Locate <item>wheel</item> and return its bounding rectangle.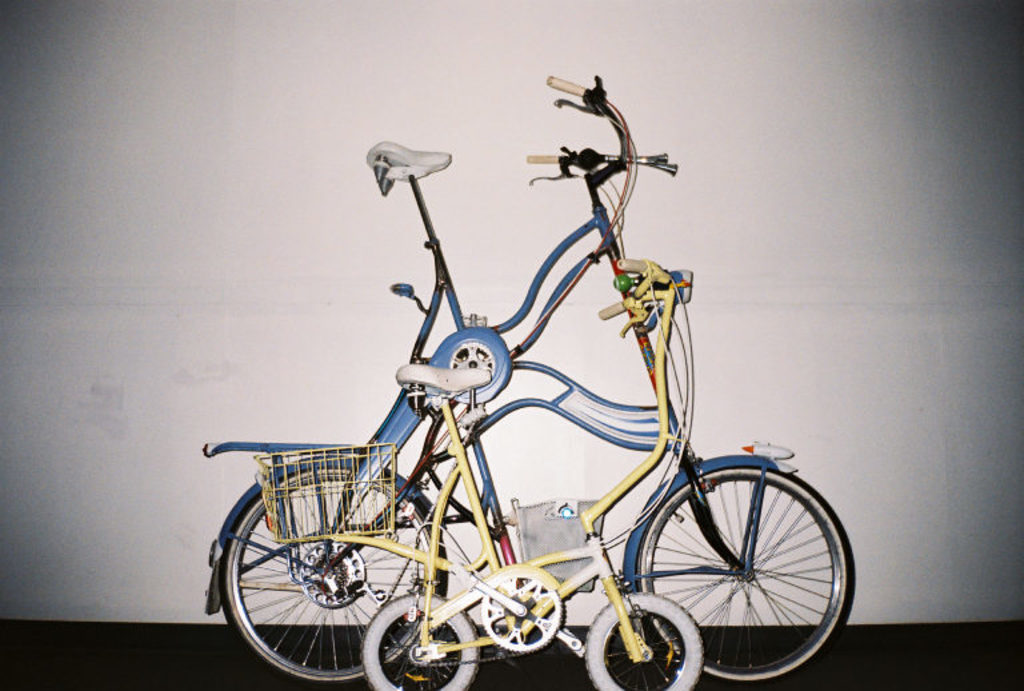
l=583, t=592, r=707, b=690.
